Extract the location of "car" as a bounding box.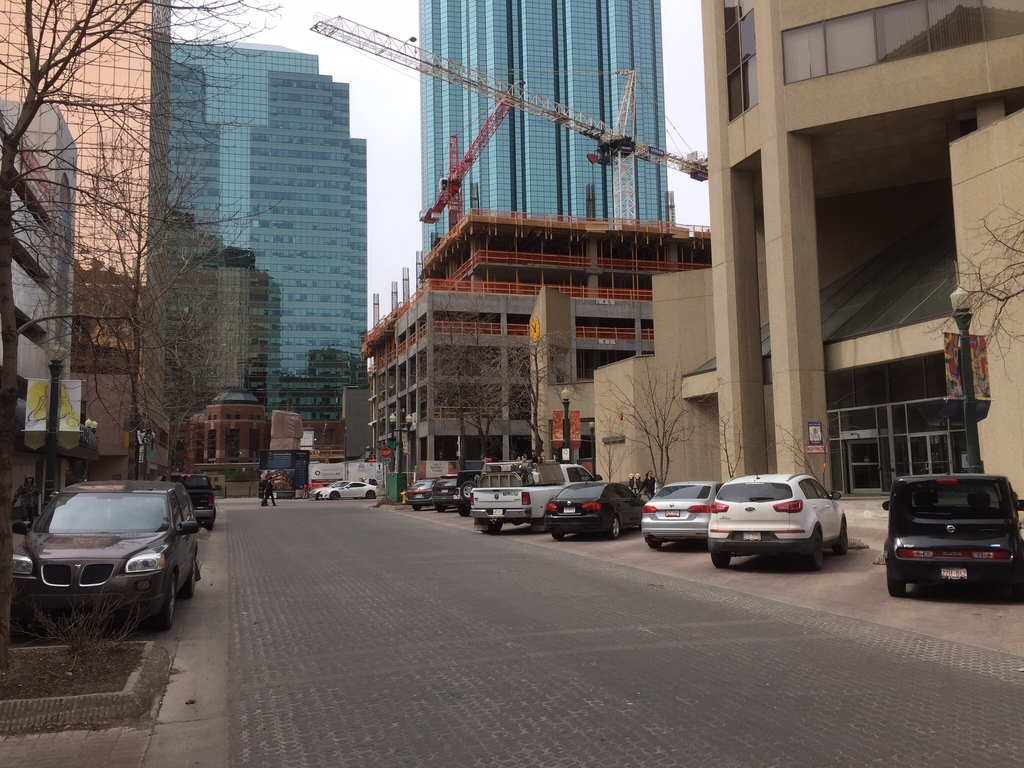
detection(8, 481, 201, 631).
